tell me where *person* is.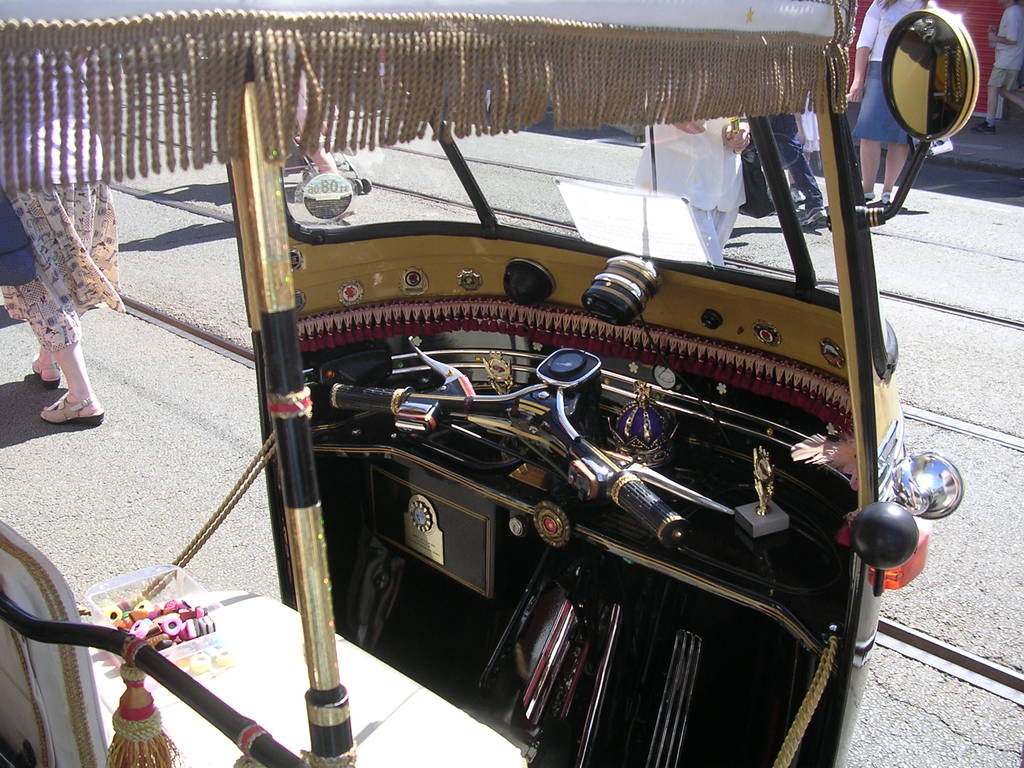
*person* is at 980:0:1023:131.
